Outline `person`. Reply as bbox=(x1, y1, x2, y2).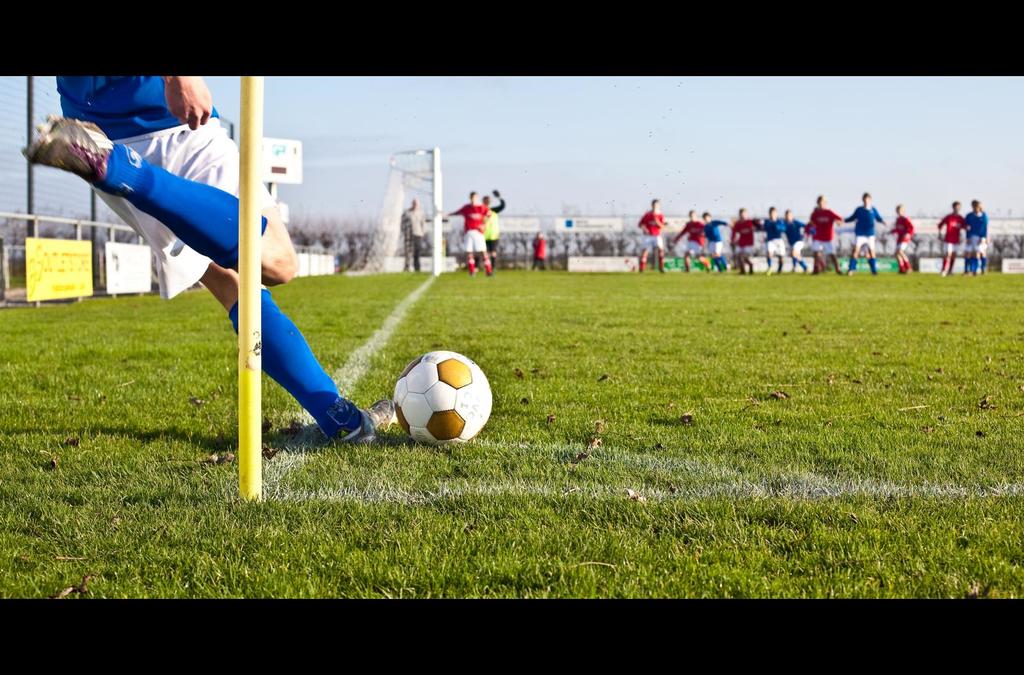
bbox=(701, 209, 730, 267).
